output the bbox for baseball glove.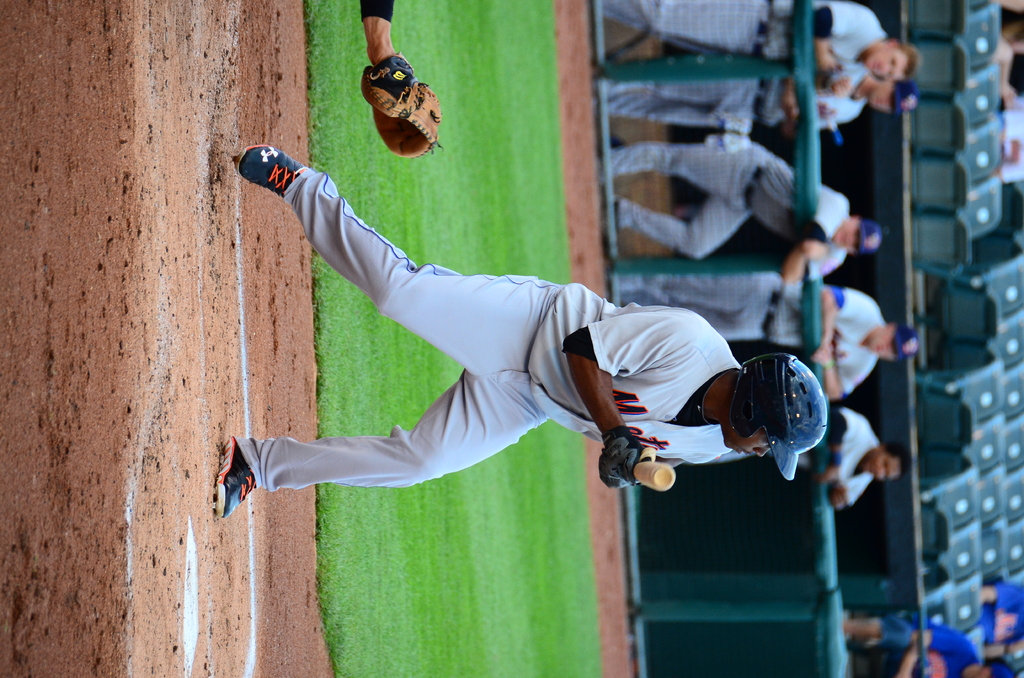
Rect(596, 431, 644, 488).
